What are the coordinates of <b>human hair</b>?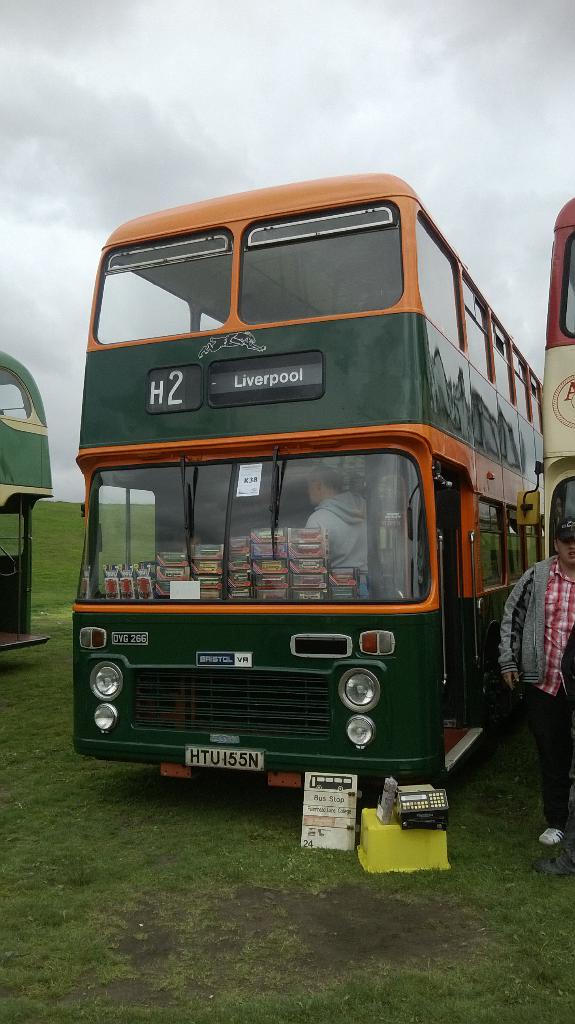
pyautogui.locateOnScreen(307, 468, 341, 495).
